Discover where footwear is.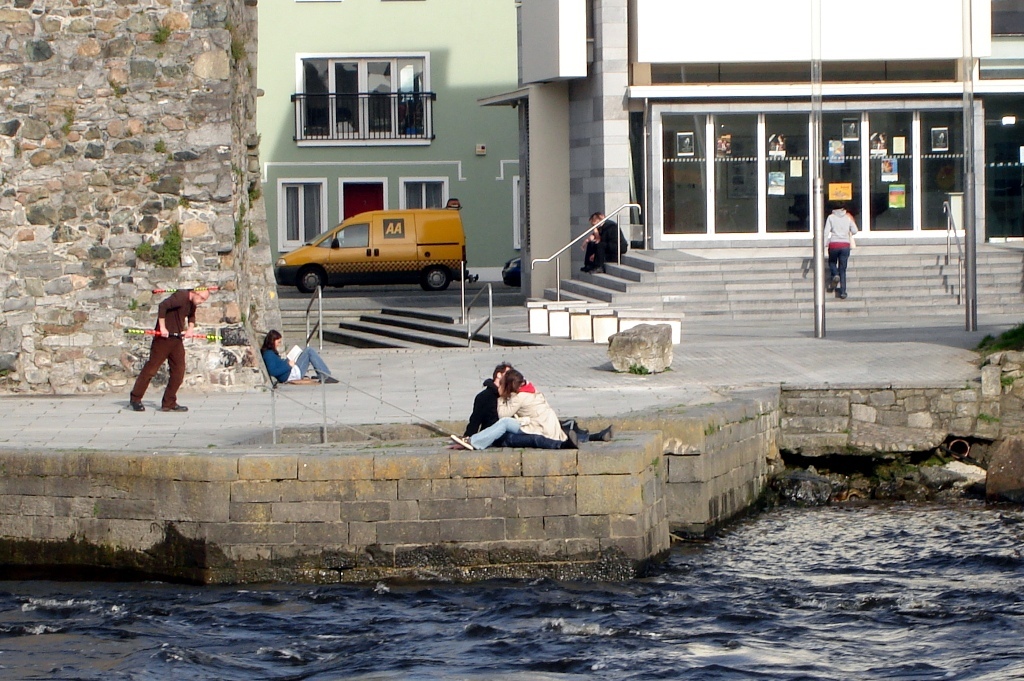
Discovered at Rect(172, 406, 188, 410).
